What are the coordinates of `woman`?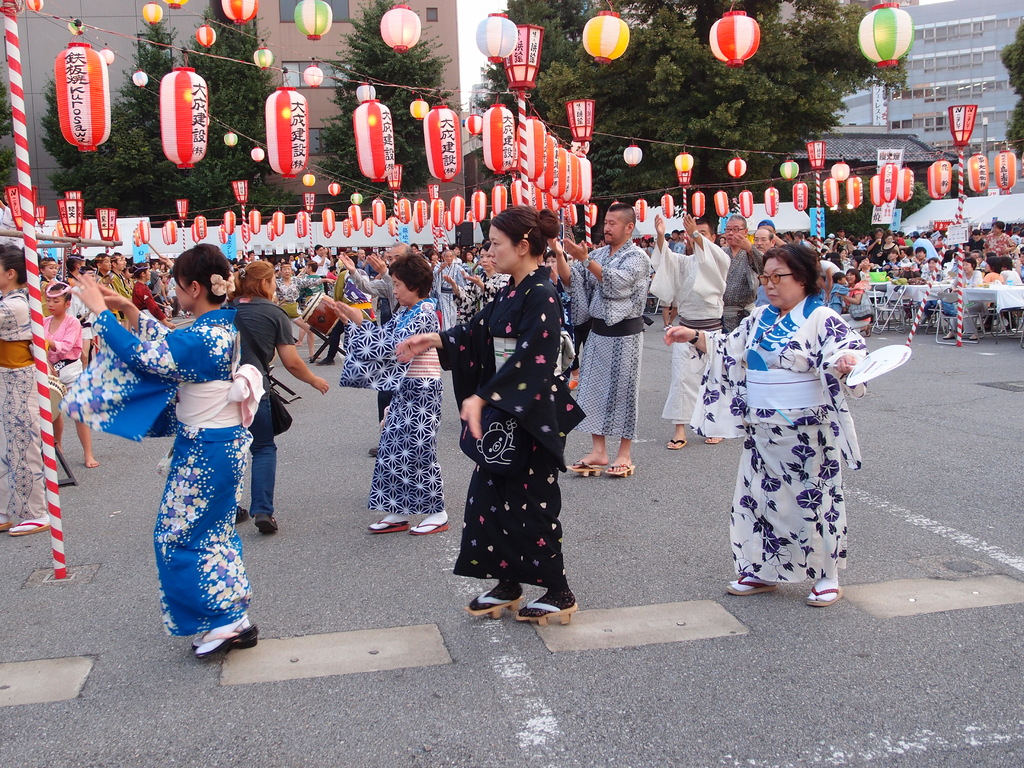
pyautogui.locateOnScreen(0, 247, 54, 538).
